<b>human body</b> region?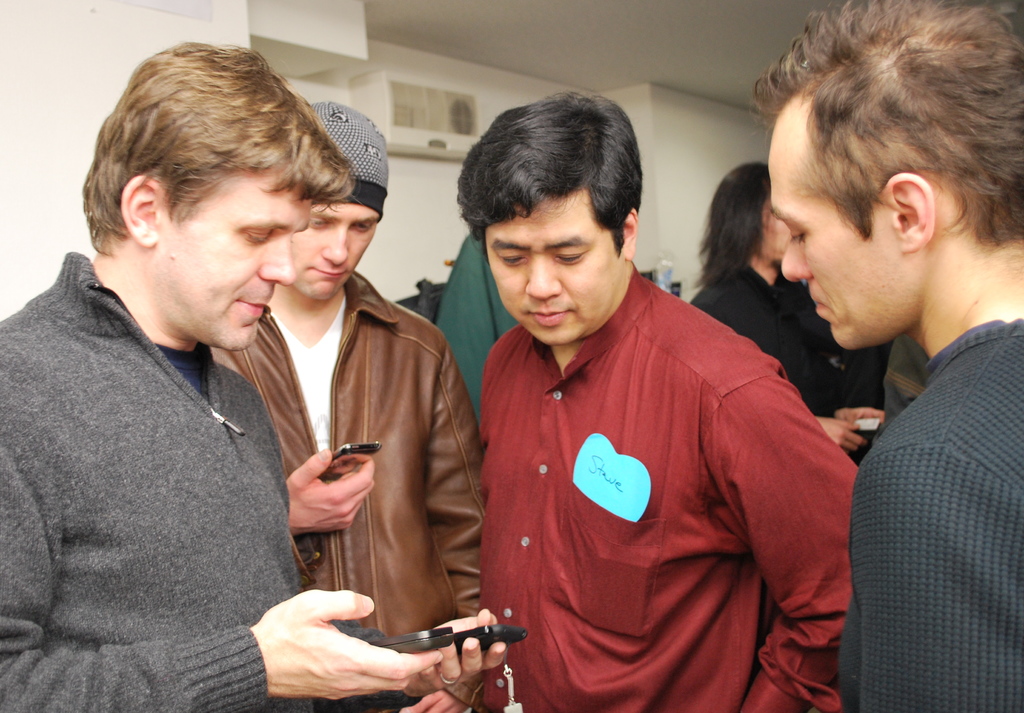
206,106,487,712
